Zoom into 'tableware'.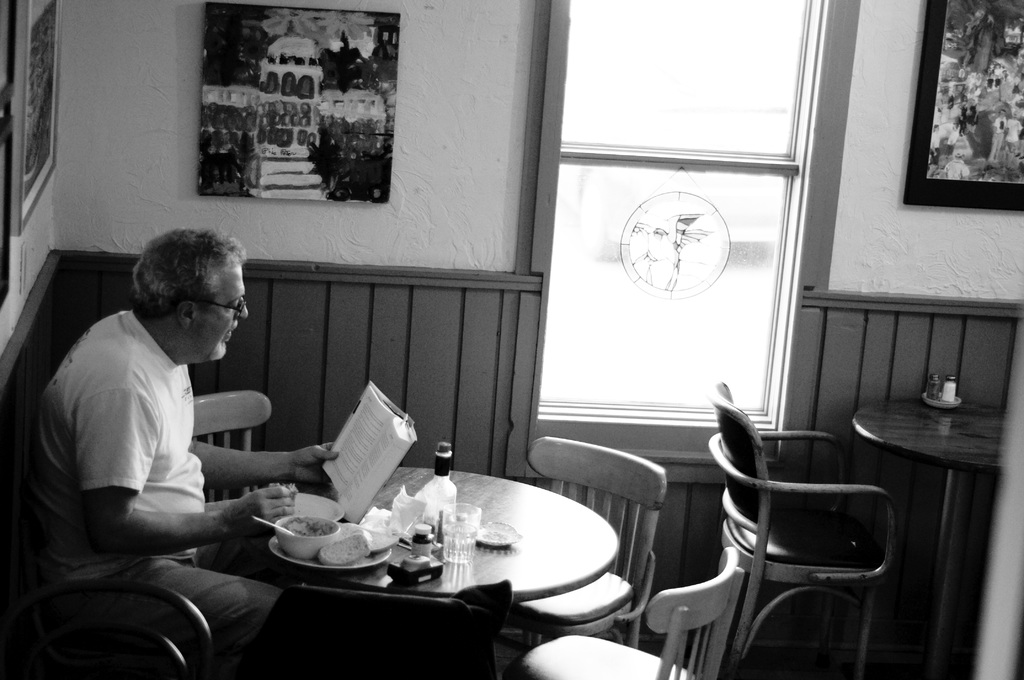
Zoom target: (left=294, top=490, right=344, bottom=529).
